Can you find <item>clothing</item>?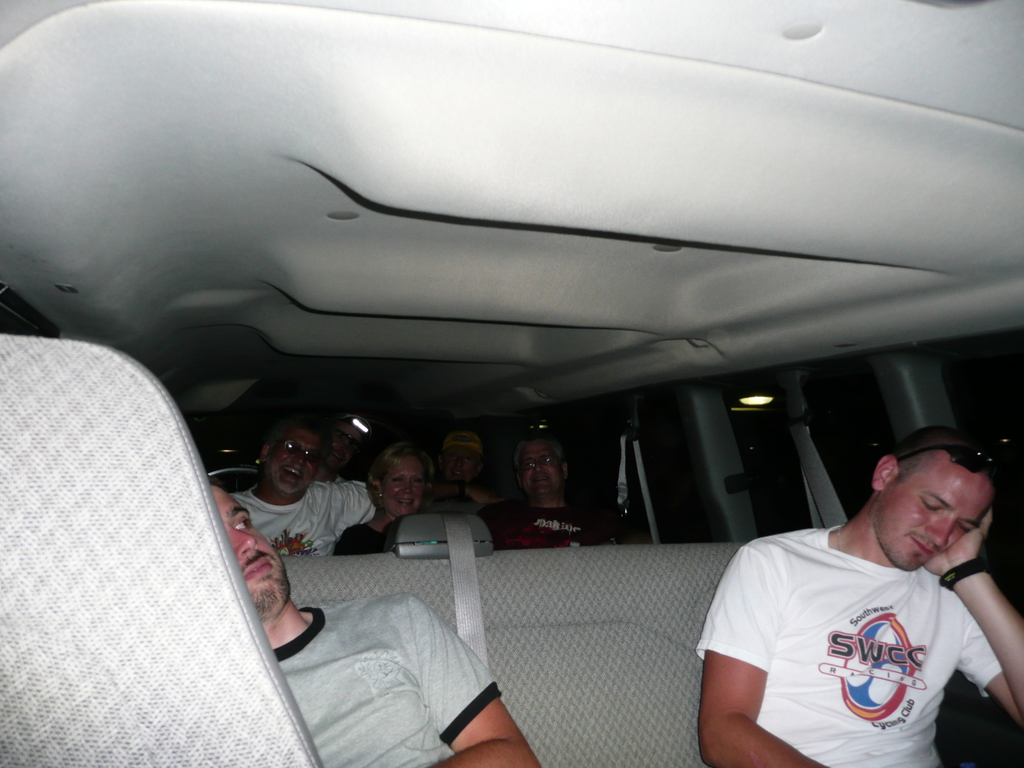
Yes, bounding box: <box>271,591,499,767</box>.
